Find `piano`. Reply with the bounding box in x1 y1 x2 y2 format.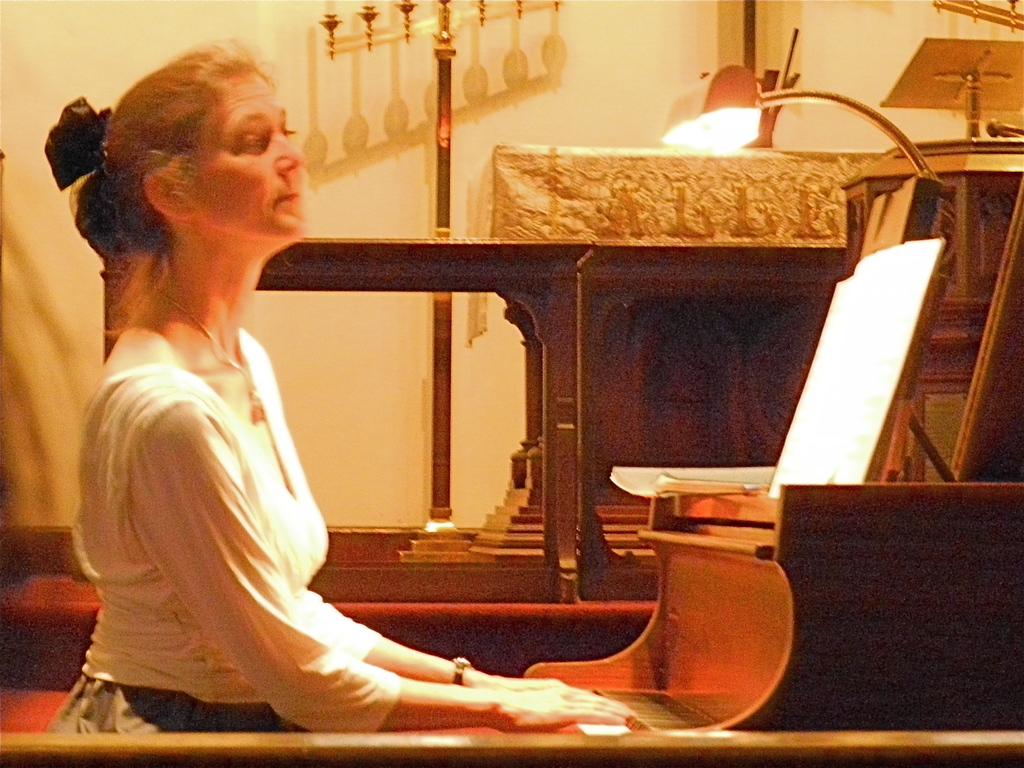
520 478 1023 730.
